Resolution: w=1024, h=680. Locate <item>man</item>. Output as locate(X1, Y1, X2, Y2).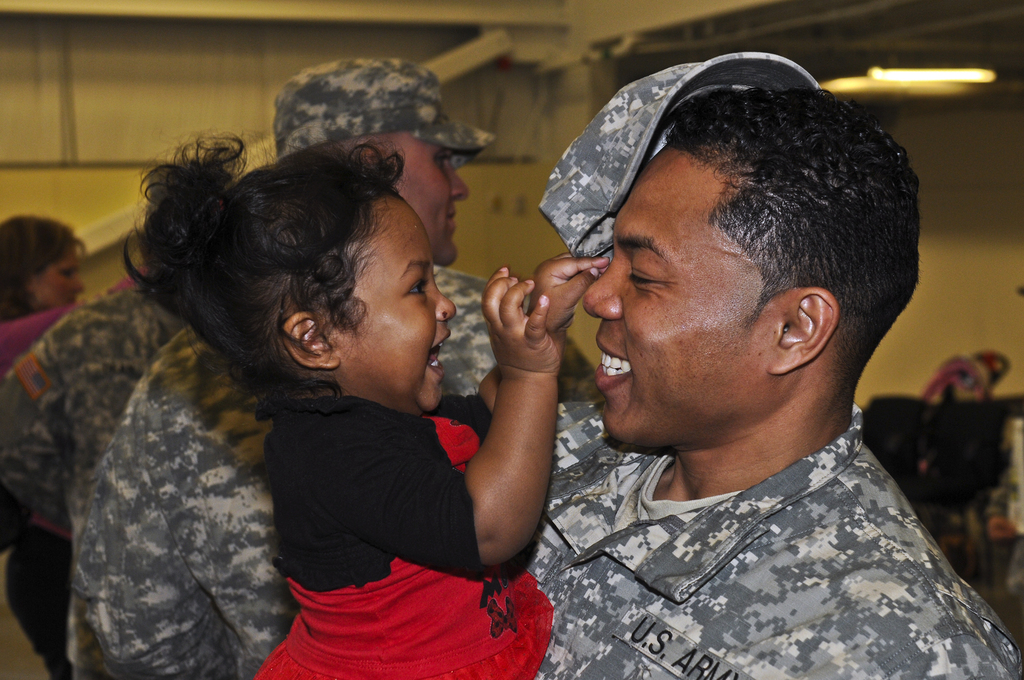
locate(68, 61, 513, 677).
